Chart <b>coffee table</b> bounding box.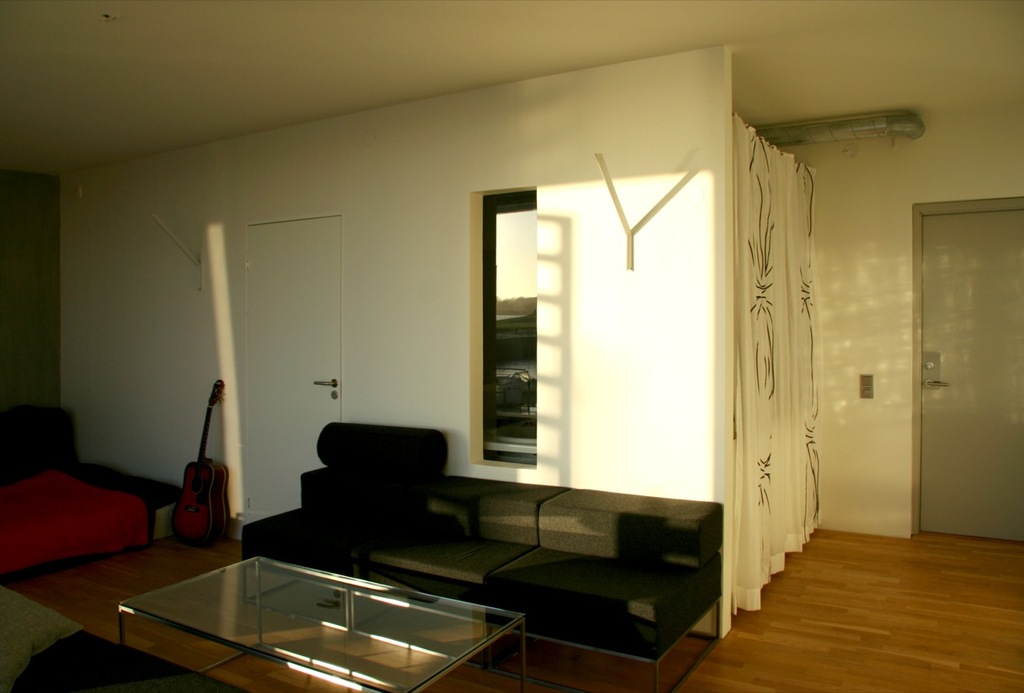
Charted: crop(75, 539, 538, 681).
